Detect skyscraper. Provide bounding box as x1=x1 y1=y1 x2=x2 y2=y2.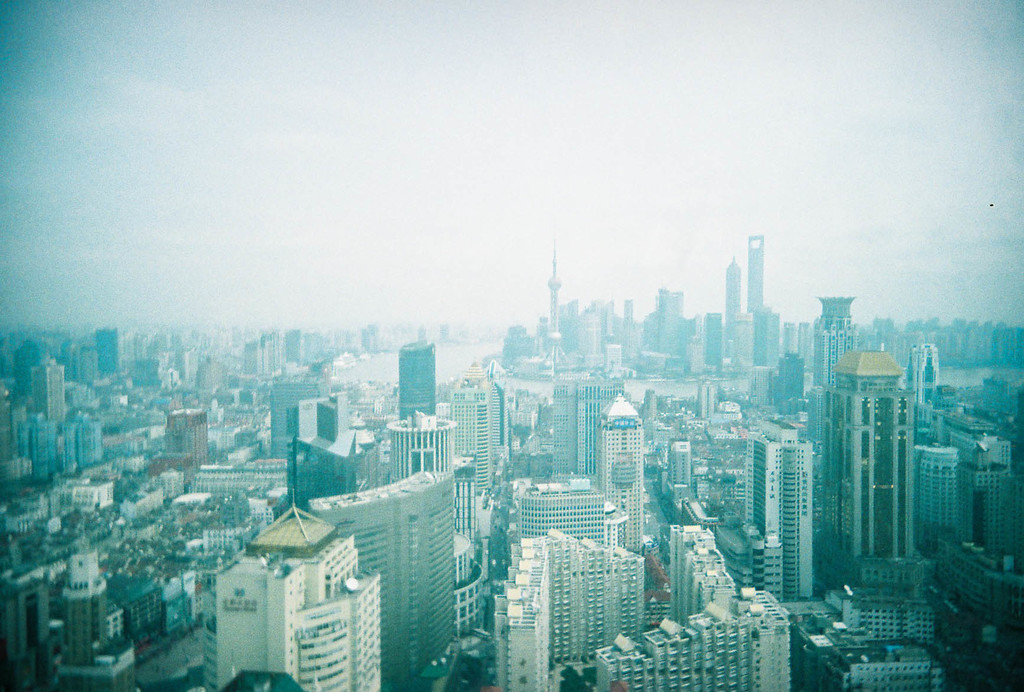
x1=831 y1=584 x2=966 y2=672.
